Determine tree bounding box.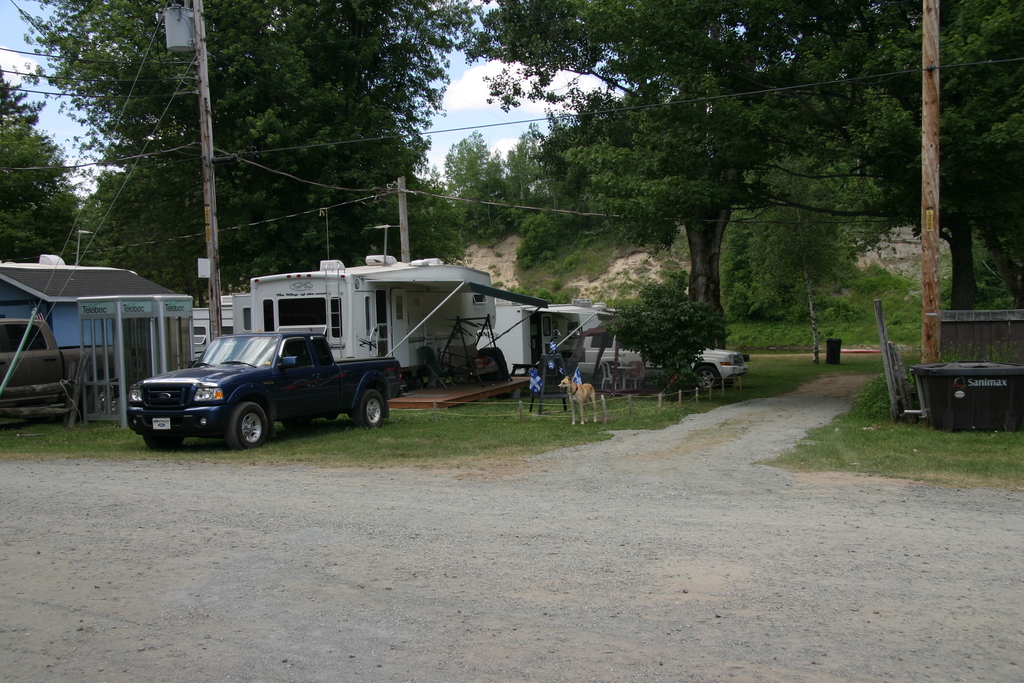
Determined: 503/125/549/209.
